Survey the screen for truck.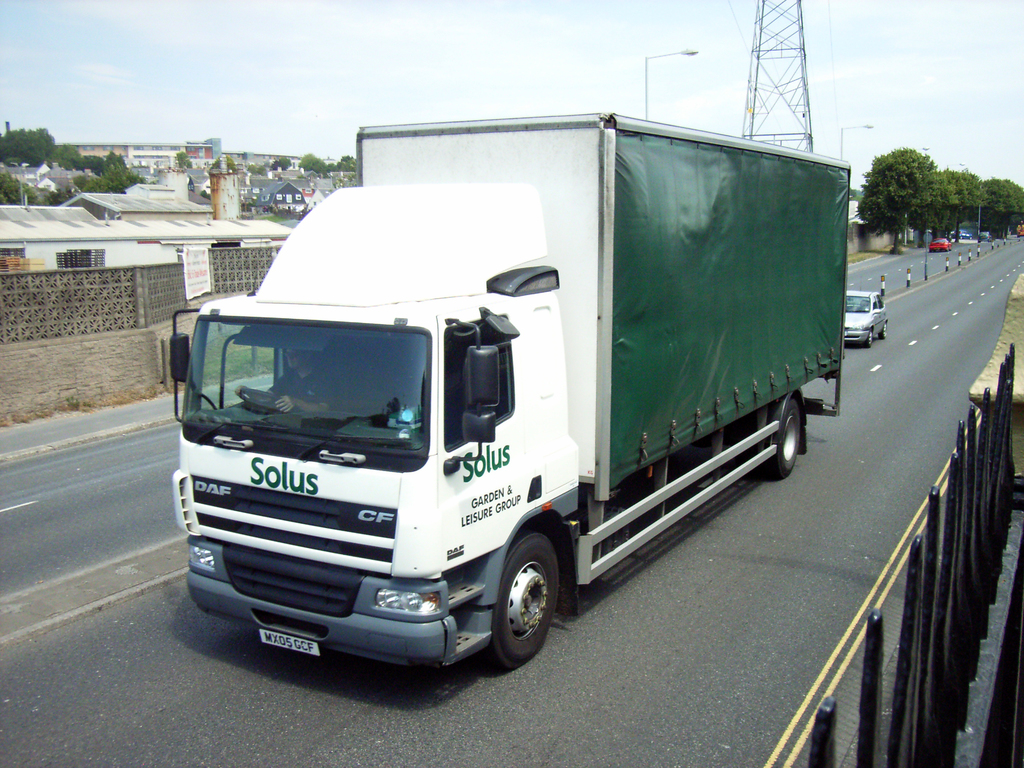
Survey found: locate(178, 115, 826, 706).
